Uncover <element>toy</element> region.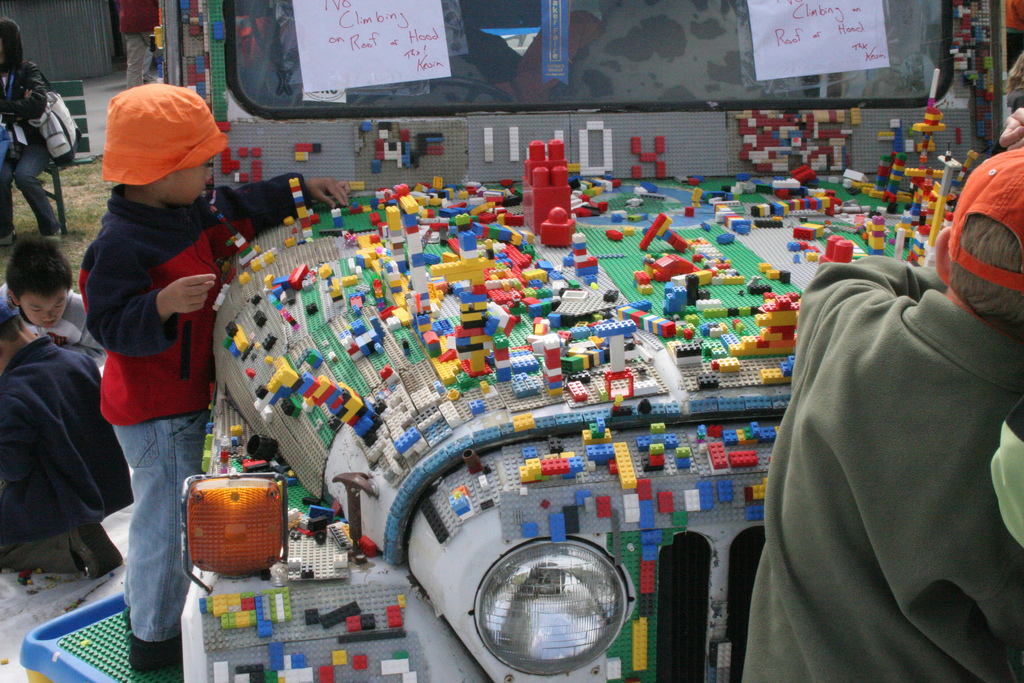
Uncovered: {"left": 19, "top": 588, "right": 183, "bottom": 682}.
